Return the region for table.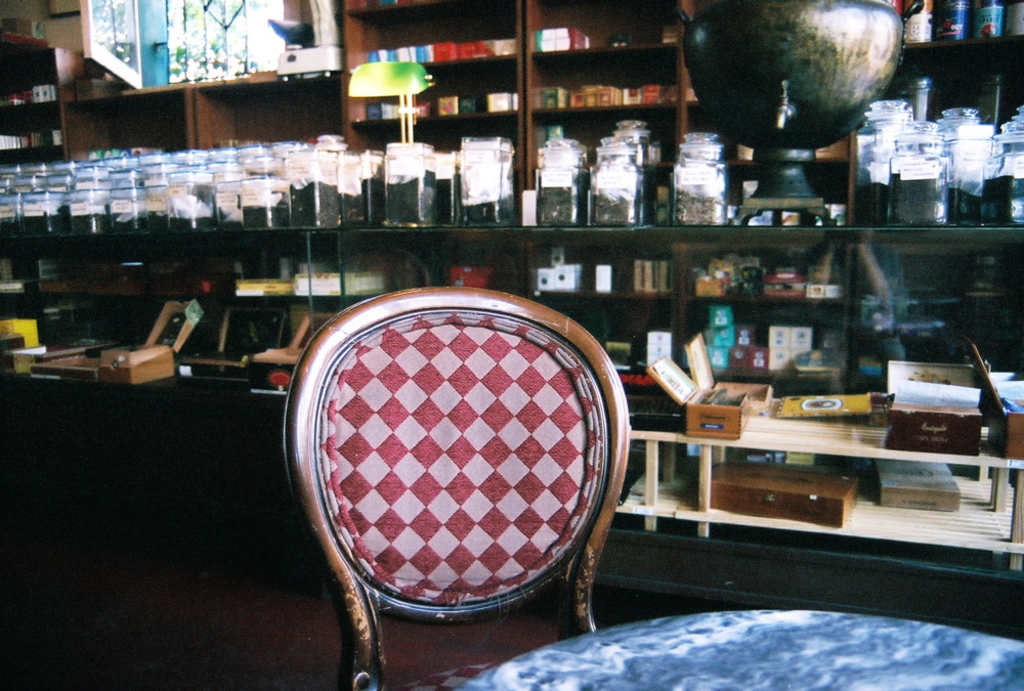
636,401,1023,578.
